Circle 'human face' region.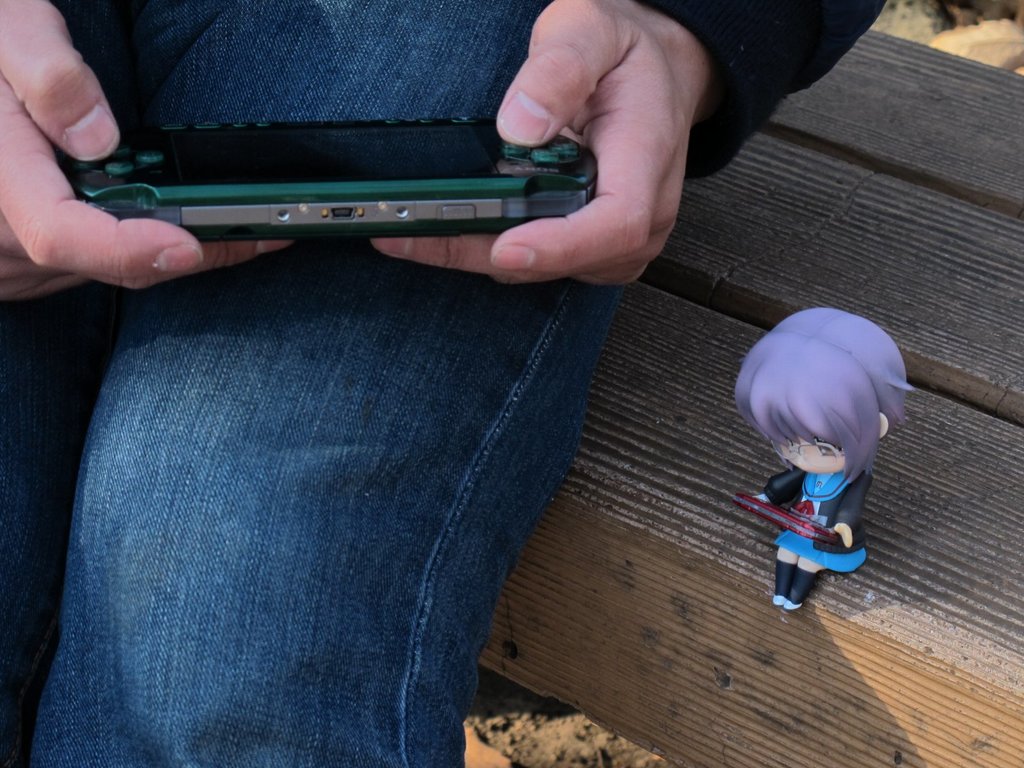
Region: <bbox>774, 435, 845, 474</bbox>.
